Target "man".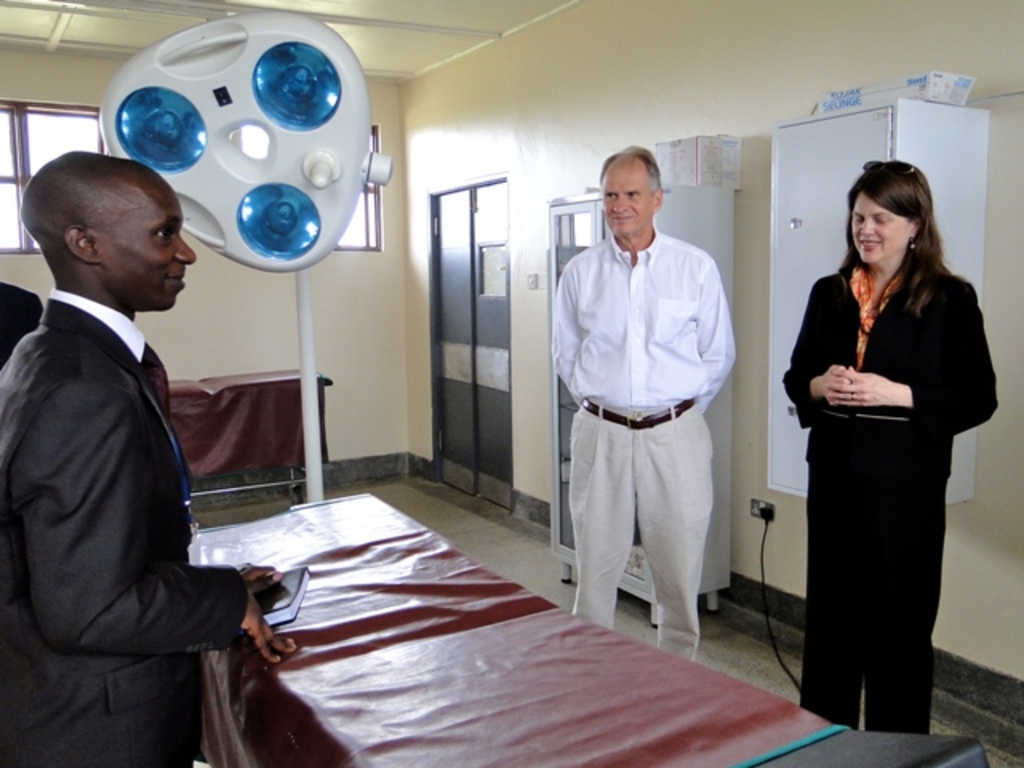
Target region: [x1=0, y1=152, x2=309, y2=766].
